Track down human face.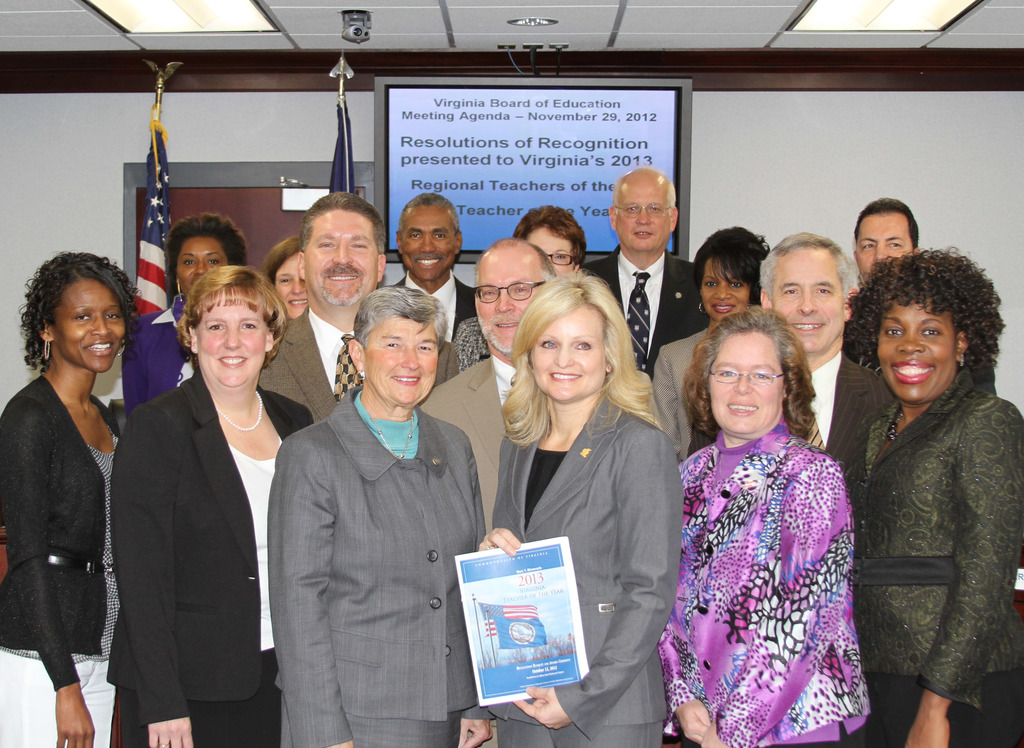
Tracked to rect(705, 329, 783, 431).
